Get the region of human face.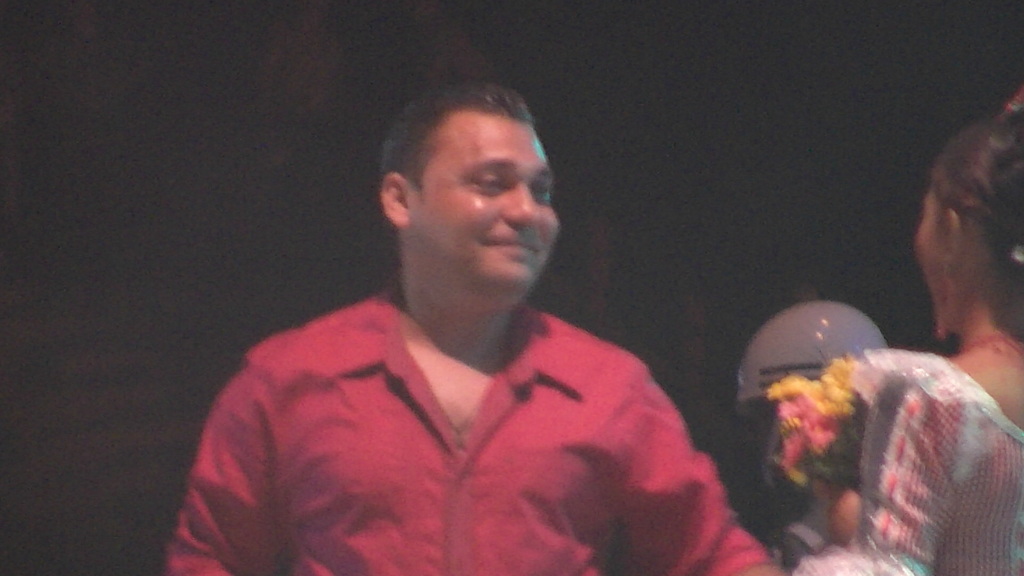
413,123,563,289.
